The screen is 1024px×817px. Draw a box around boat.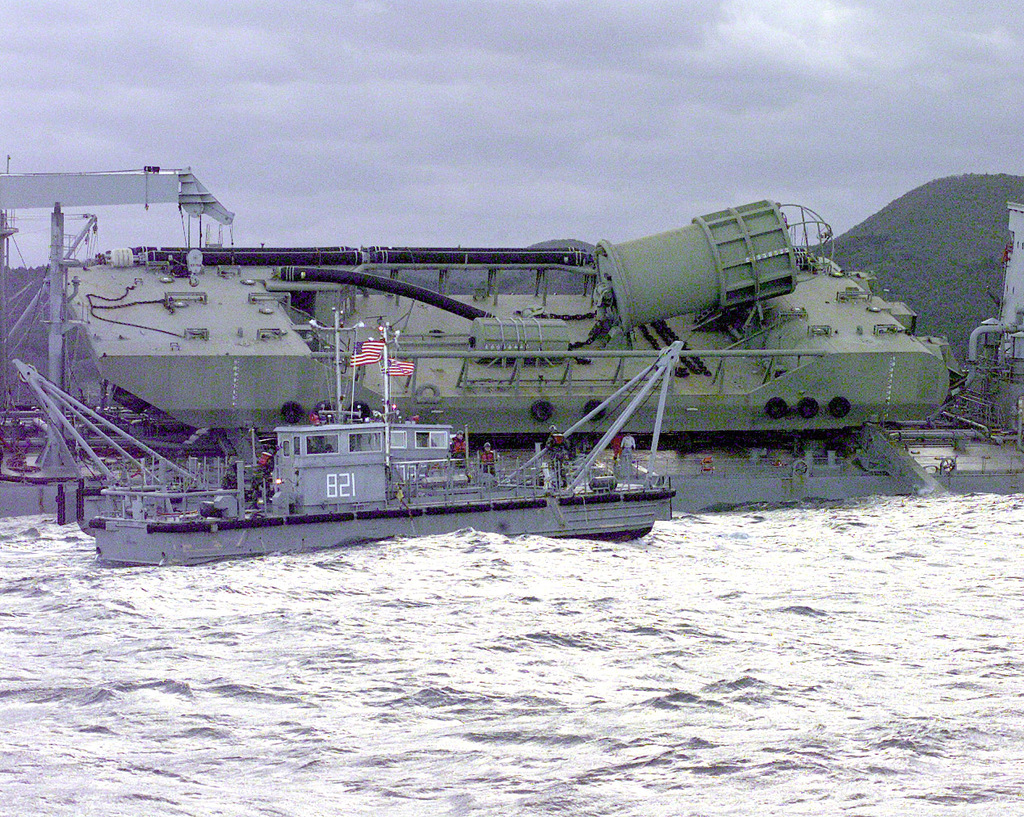
(left=80, top=310, right=686, bottom=550).
